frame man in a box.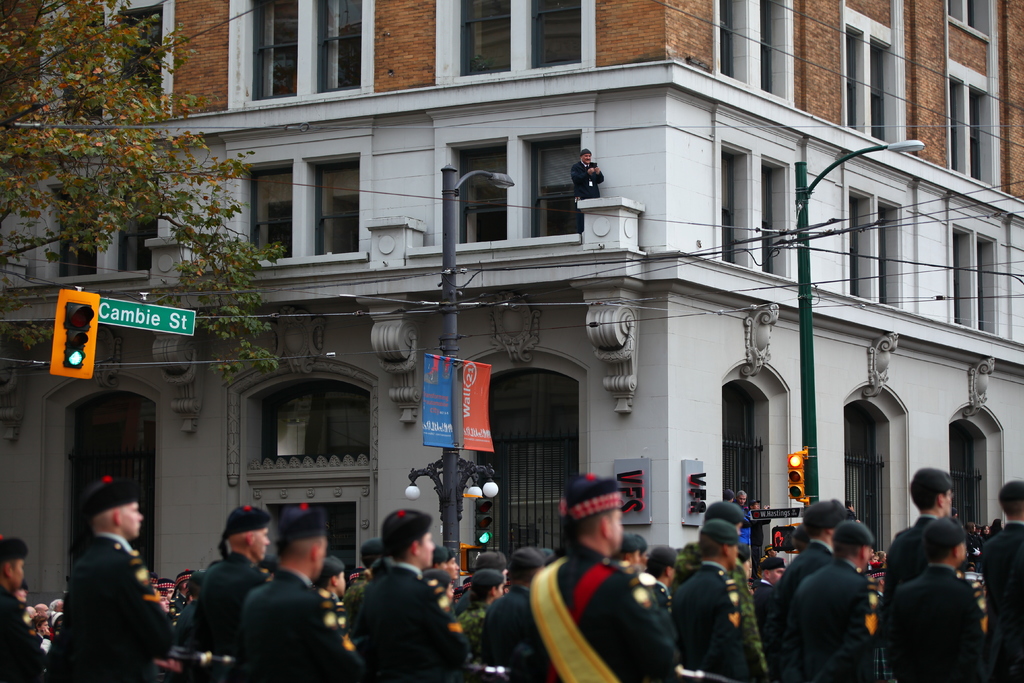
detection(877, 514, 984, 682).
